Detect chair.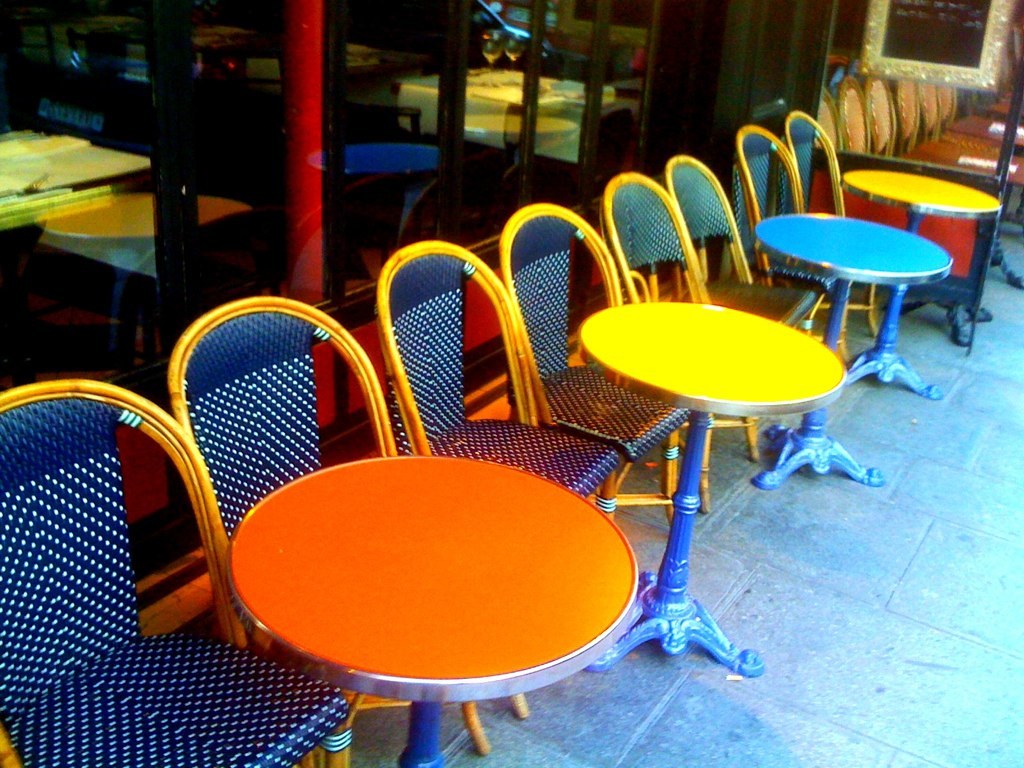
Detected at pyautogui.locateOnScreen(661, 155, 822, 458).
